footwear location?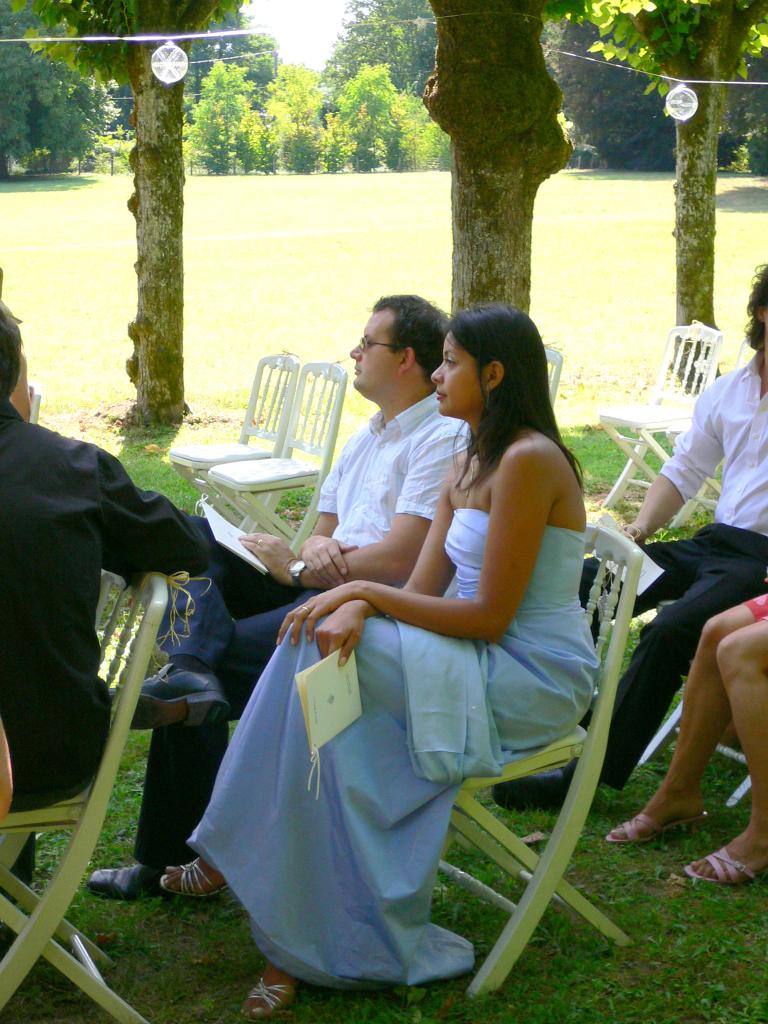
(left=83, top=865, right=167, bottom=902)
